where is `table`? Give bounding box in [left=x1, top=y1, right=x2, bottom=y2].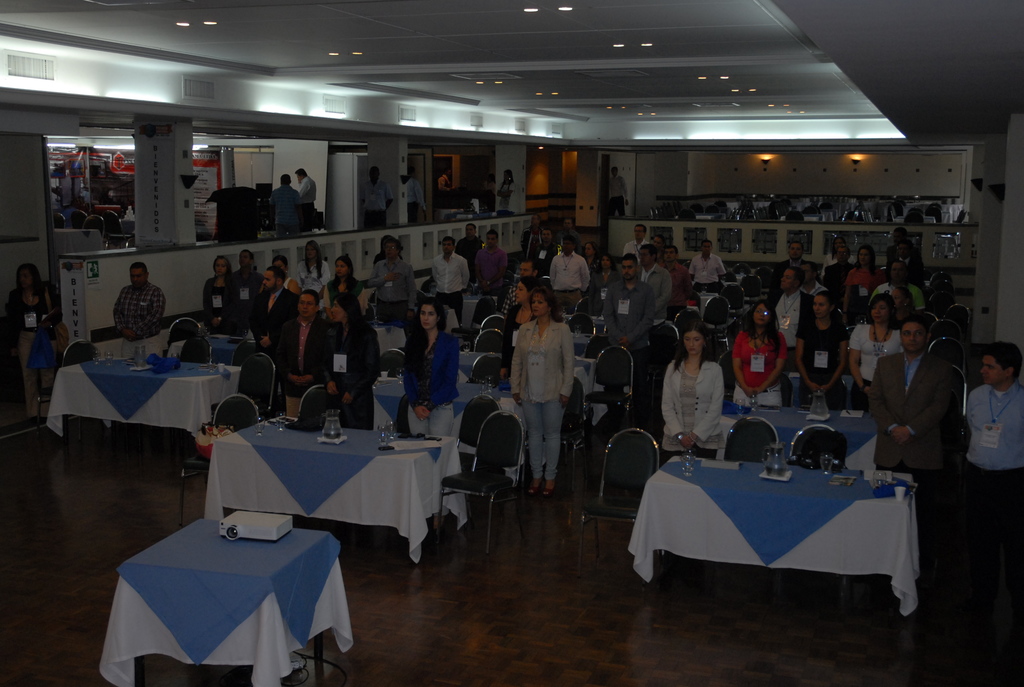
[left=626, top=470, right=925, bottom=617].
